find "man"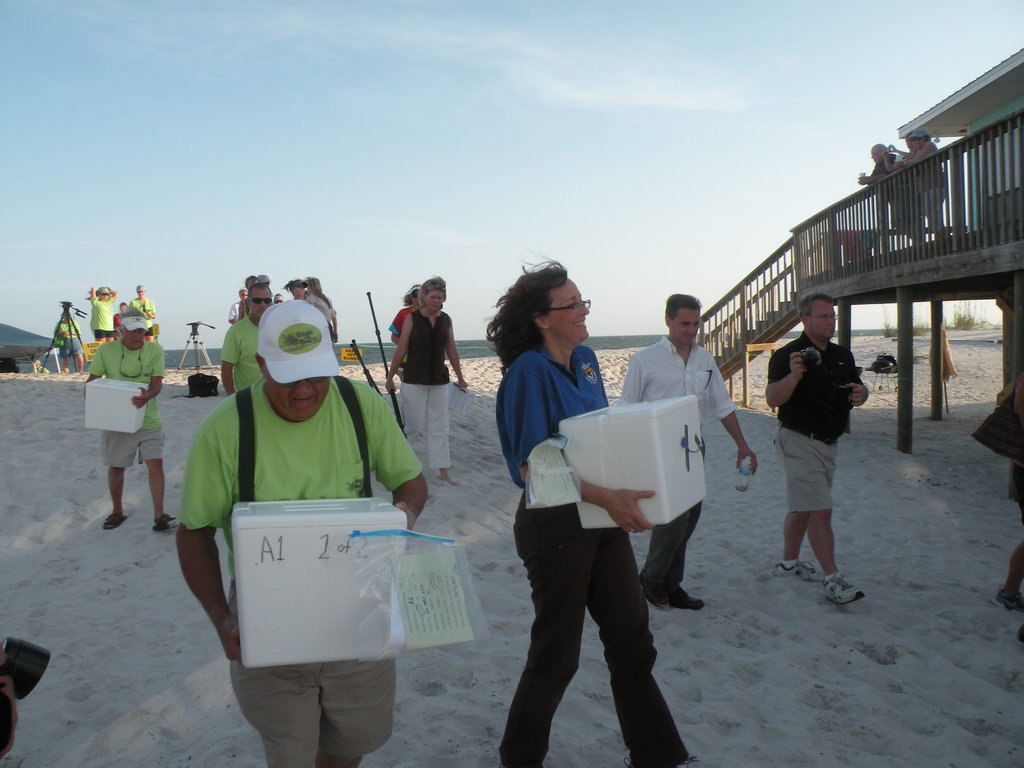
detection(228, 289, 248, 325)
